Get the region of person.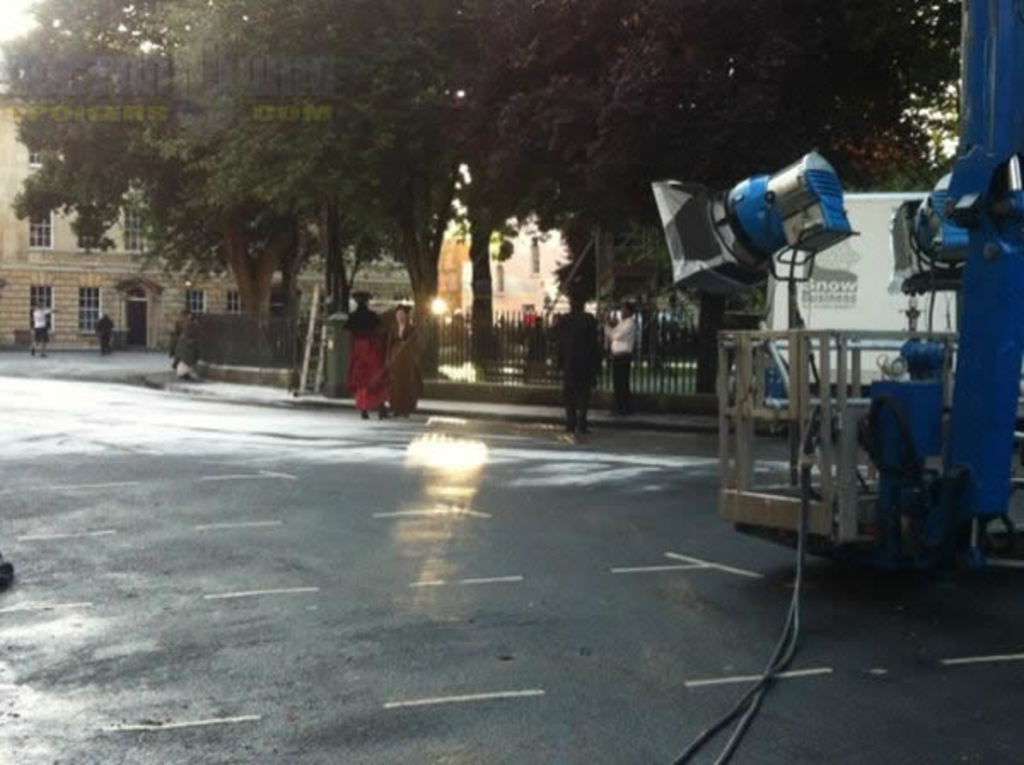
[94,311,116,355].
